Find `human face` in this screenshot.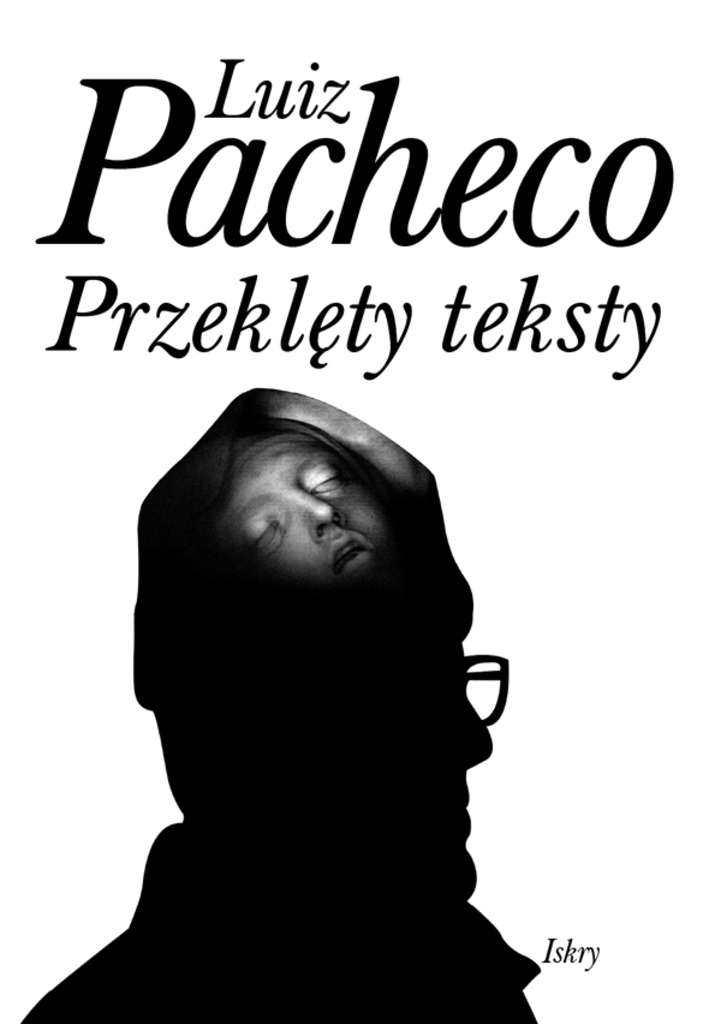
The bounding box for `human face` is (219, 434, 392, 593).
